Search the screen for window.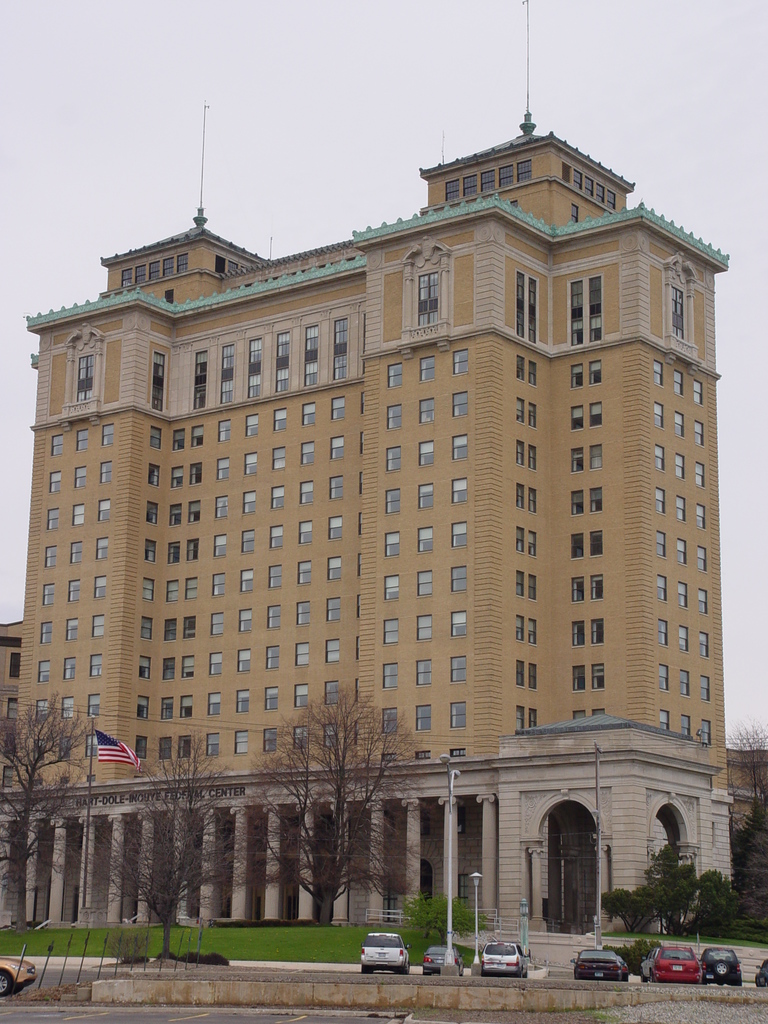
Found at x1=450 y1=566 x2=465 y2=592.
